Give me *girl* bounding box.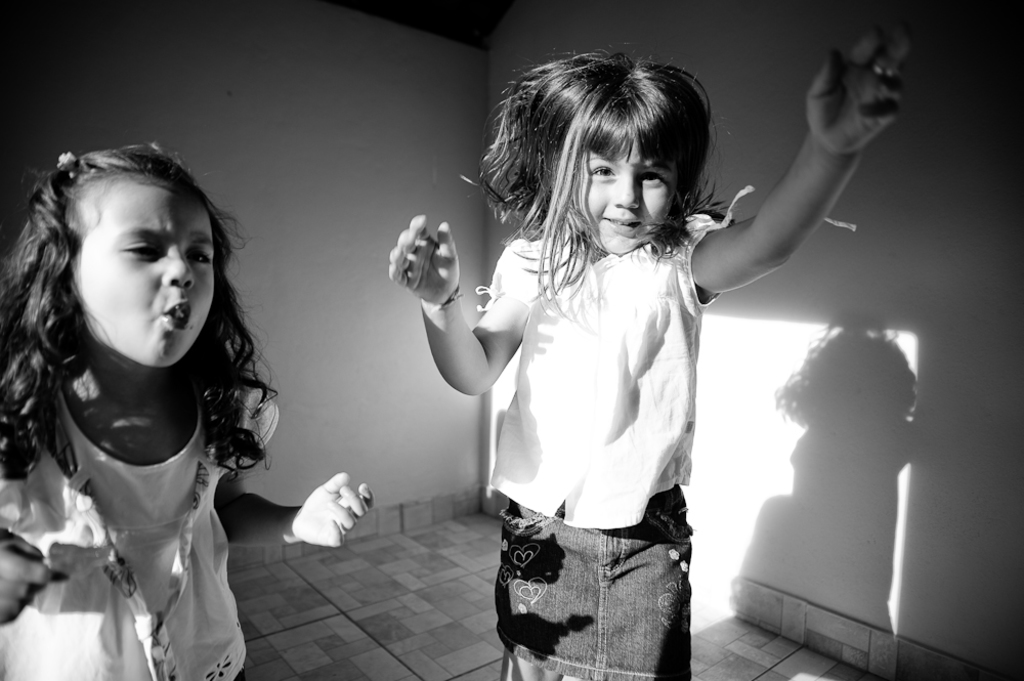
<region>374, 14, 909, 667</region>.
